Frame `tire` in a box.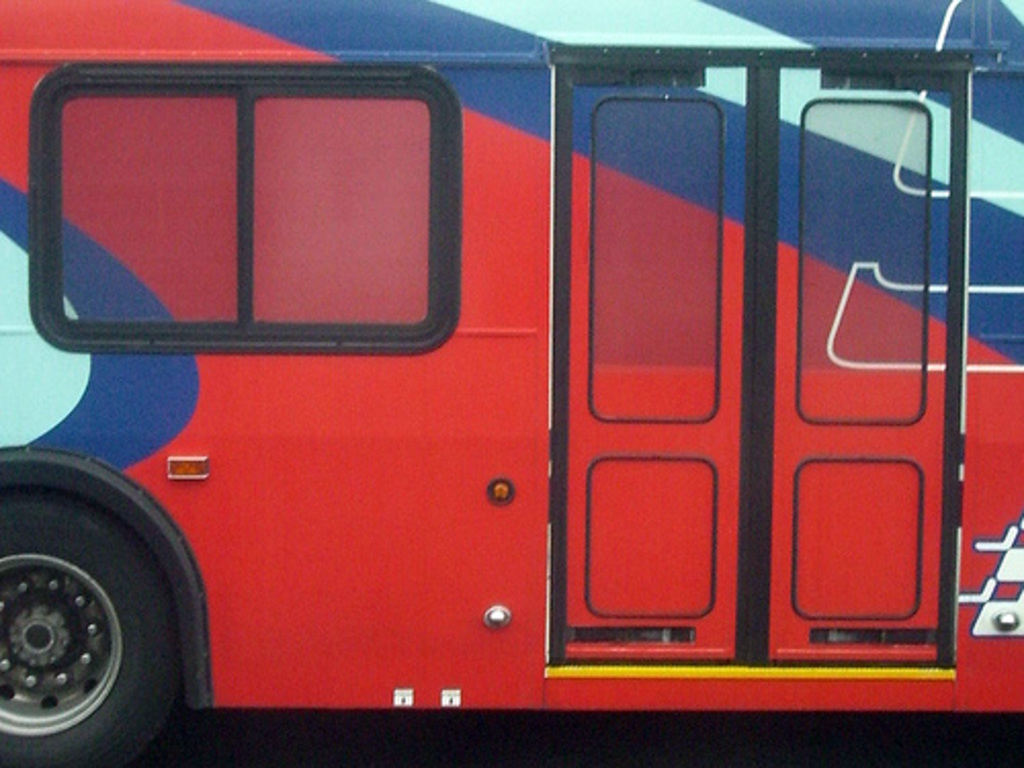
pyautogui.locateOnScreen(0, 487, 186, 766).
